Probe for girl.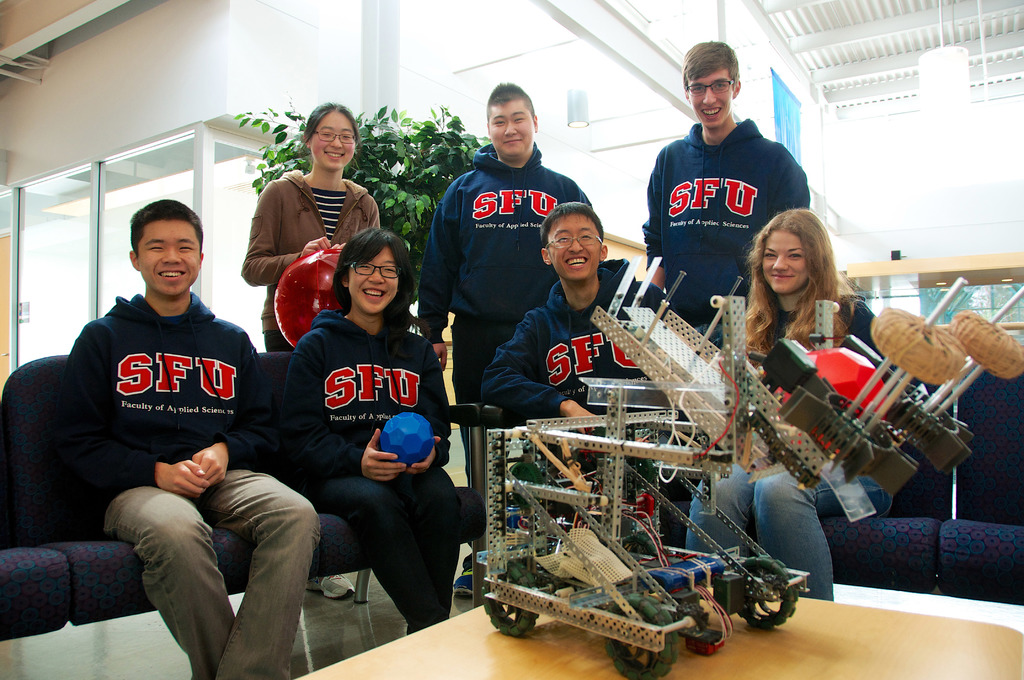
Probe result: 248, 95, 374, 348.
